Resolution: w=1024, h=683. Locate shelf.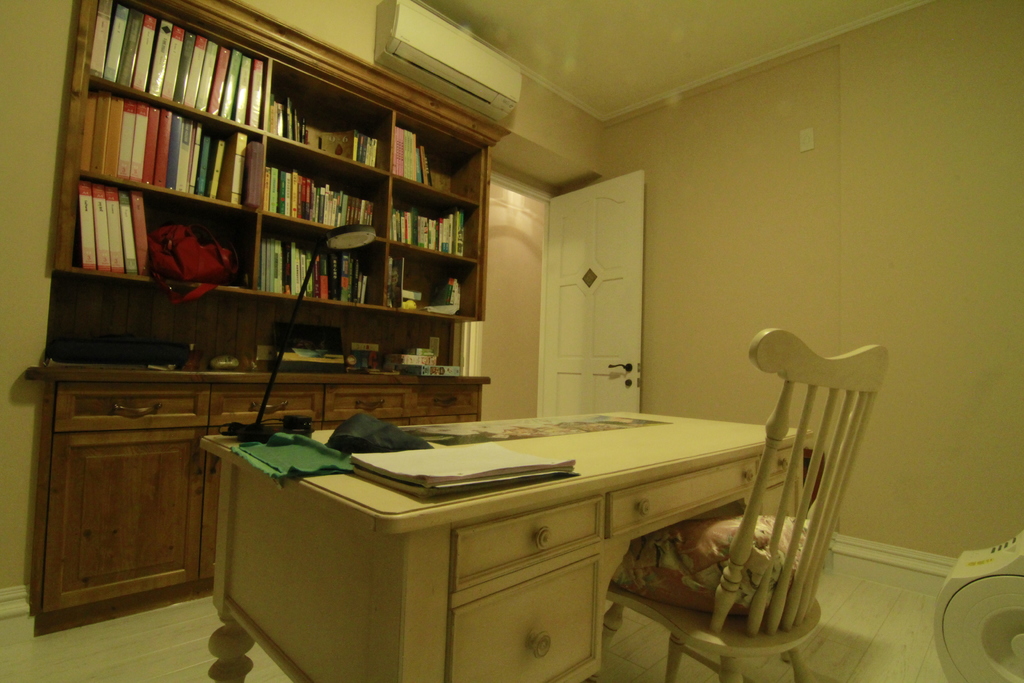
77,0,271,126.
